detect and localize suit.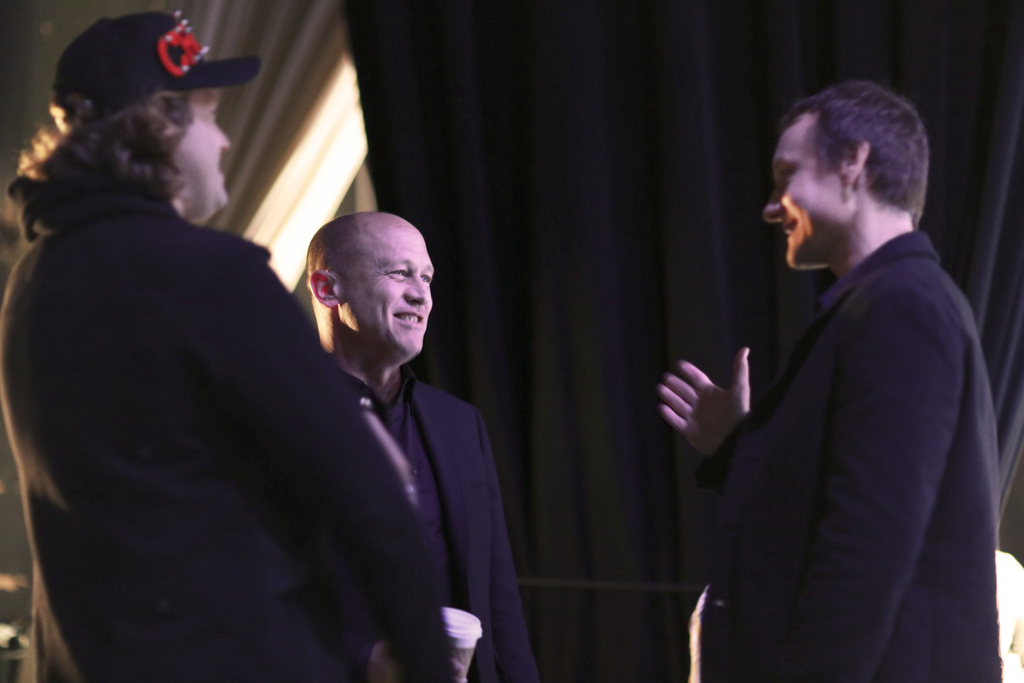
Localized at {"left": 693, "top": 223, "right": 1006, "bottom": 682}.
